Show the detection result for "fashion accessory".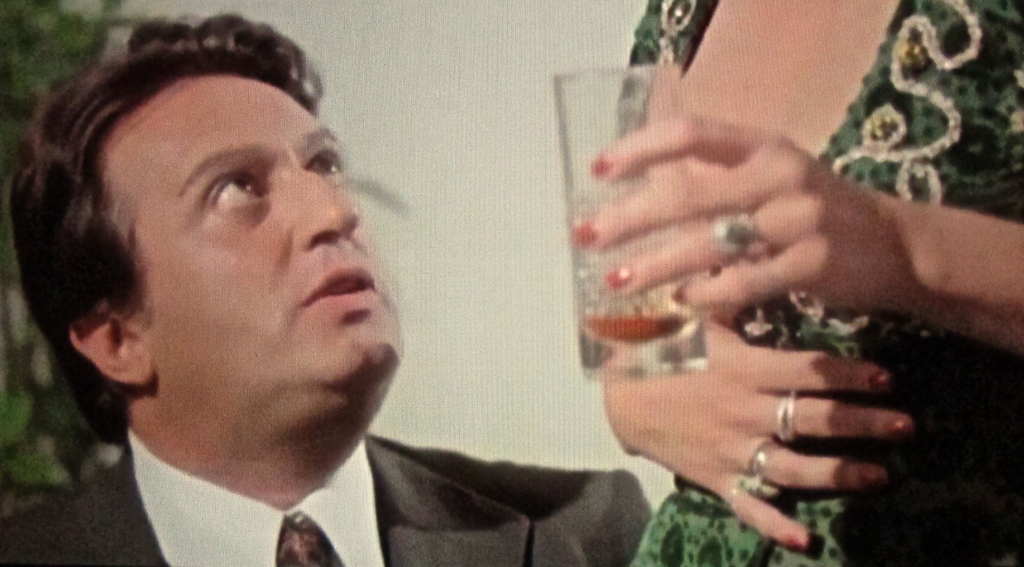
{"x1": 707, "y1": 209, "x2": 773, "y2": 264}.
